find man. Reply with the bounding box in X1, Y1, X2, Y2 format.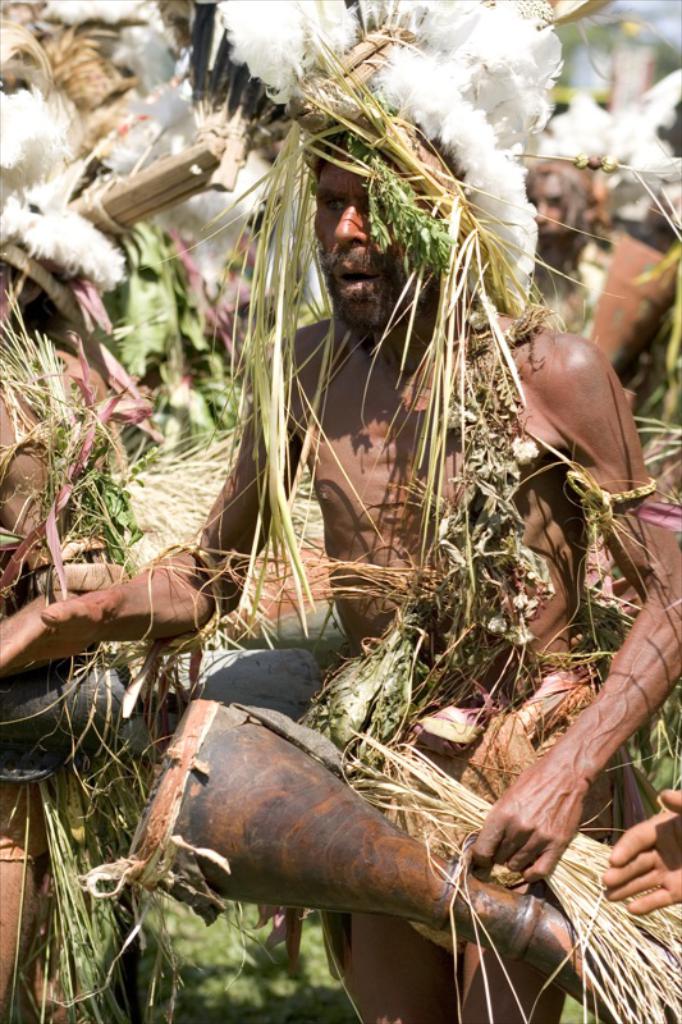
146, 114, 632, 978.
